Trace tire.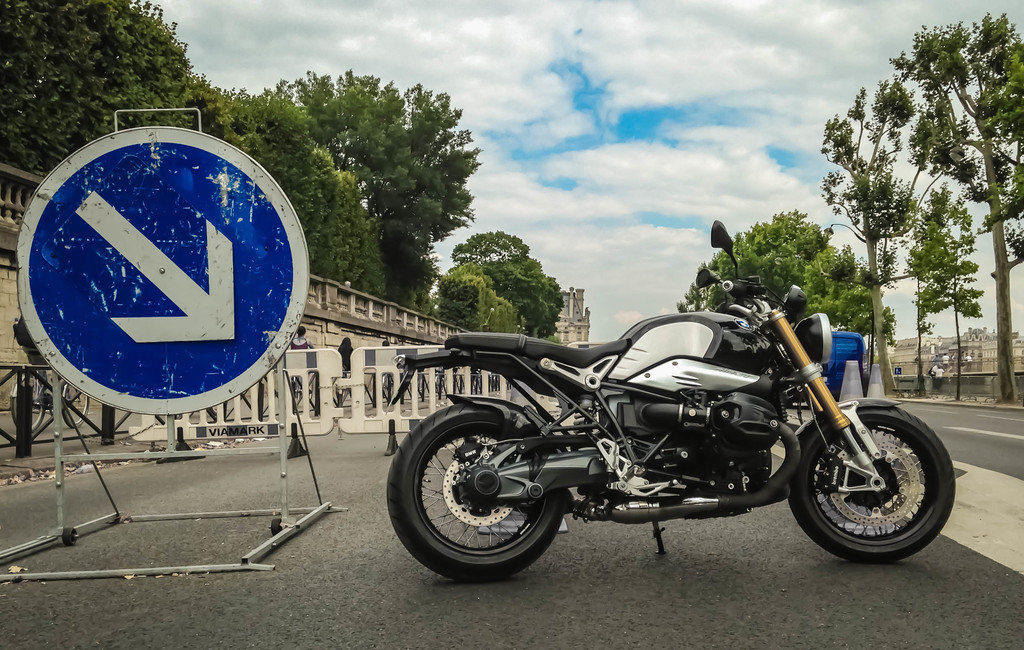
Traced to Rect(791, 393, 956, 565).
